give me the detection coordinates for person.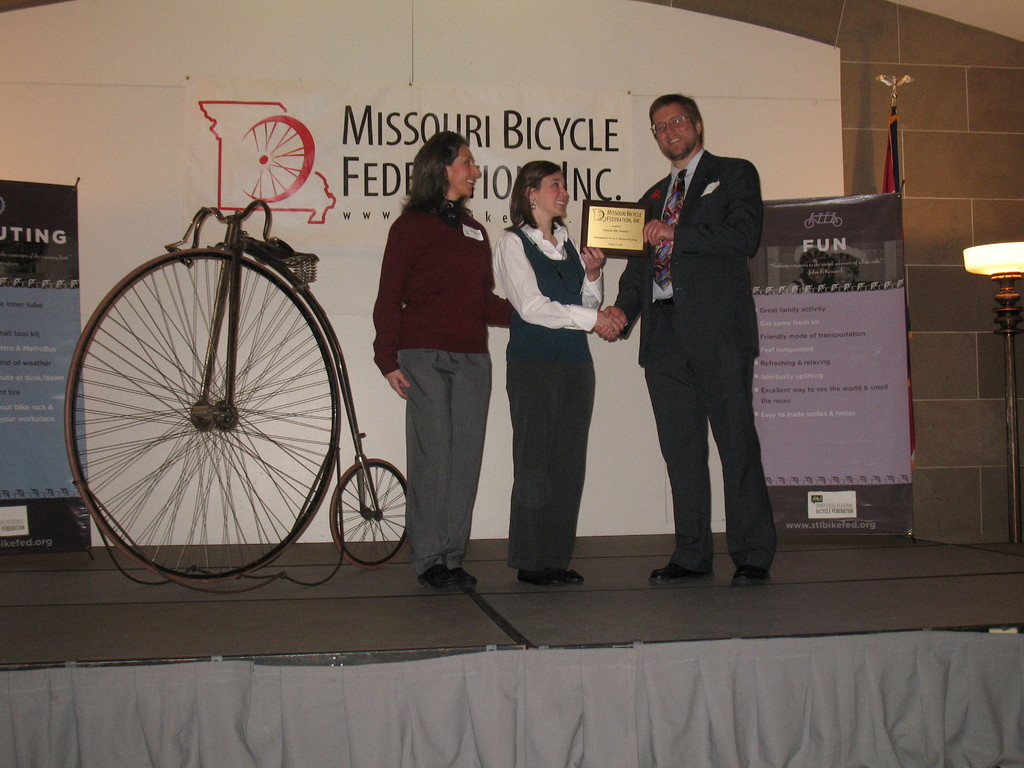
[left=493, top=163, right=624, bottom=581].
